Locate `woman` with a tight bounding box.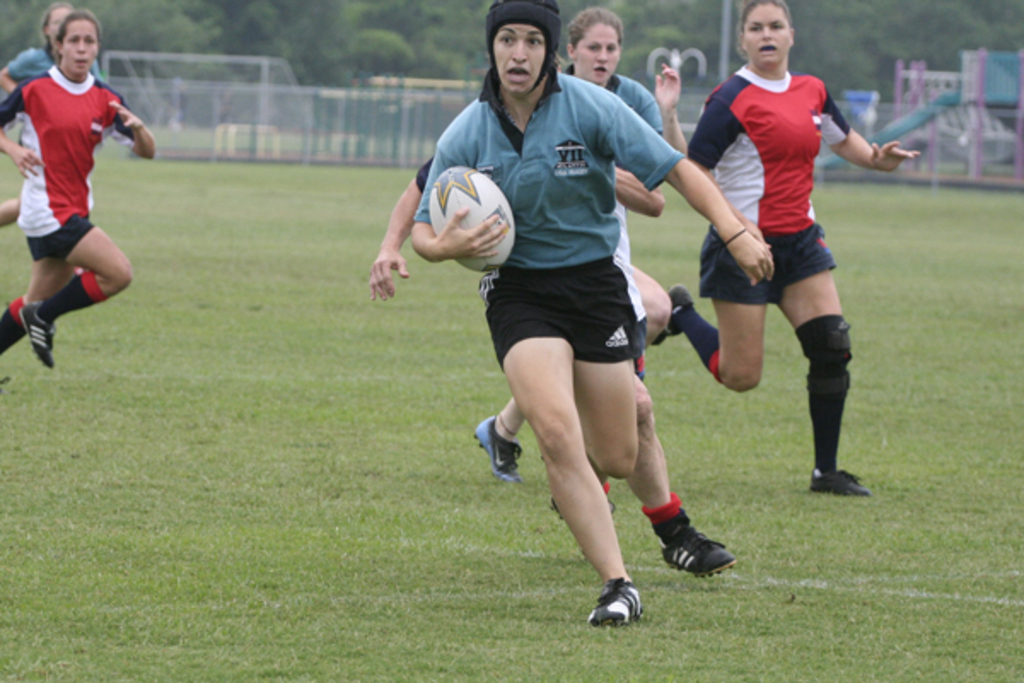
{"left": 647, "top": 0, "right": 918, "bottom": 497}.
